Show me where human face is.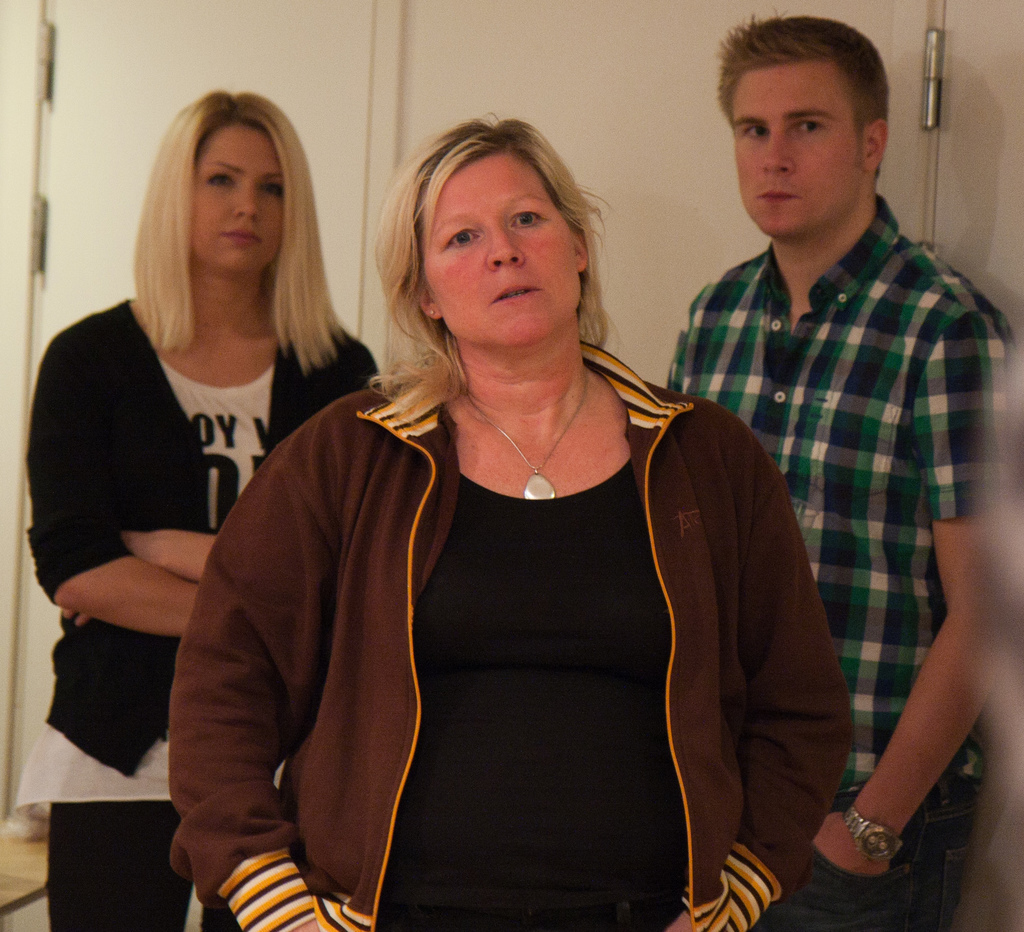
human face is at 421, 156, 582, 345.
